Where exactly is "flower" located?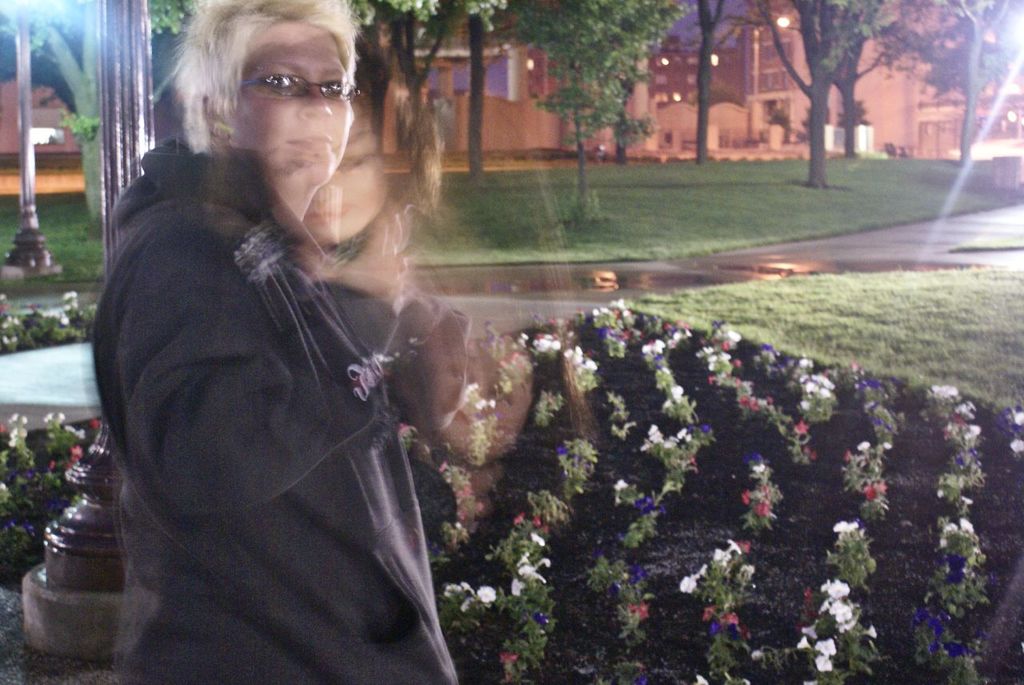
Its bounding box is box=[1012, 406, 1023, 426].
